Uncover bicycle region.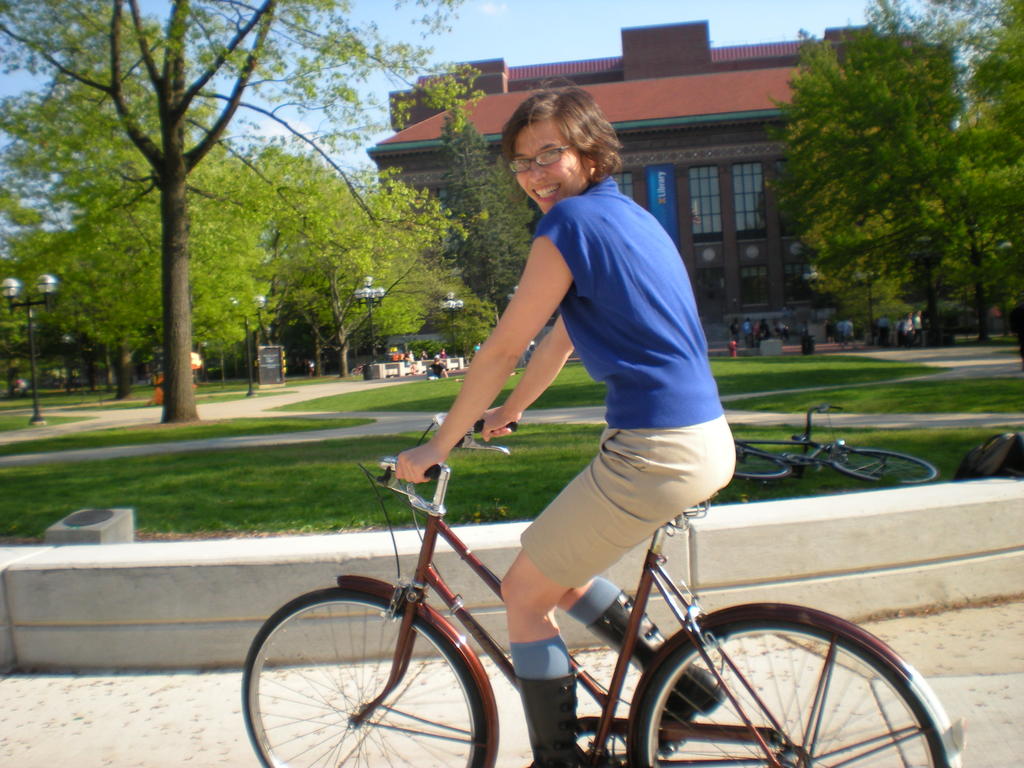
Uncovered: {"x1": 212, "y1": 428, "x2": 885, "y2": 767}.
